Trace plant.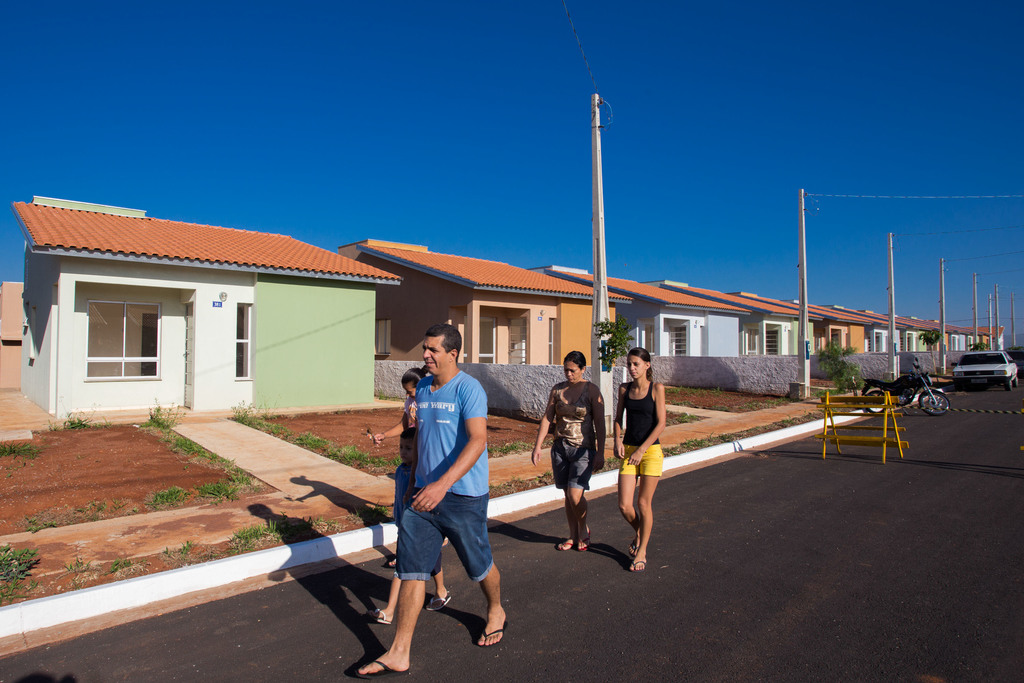
Traced to bbox=(0, 537, 43, 607).
